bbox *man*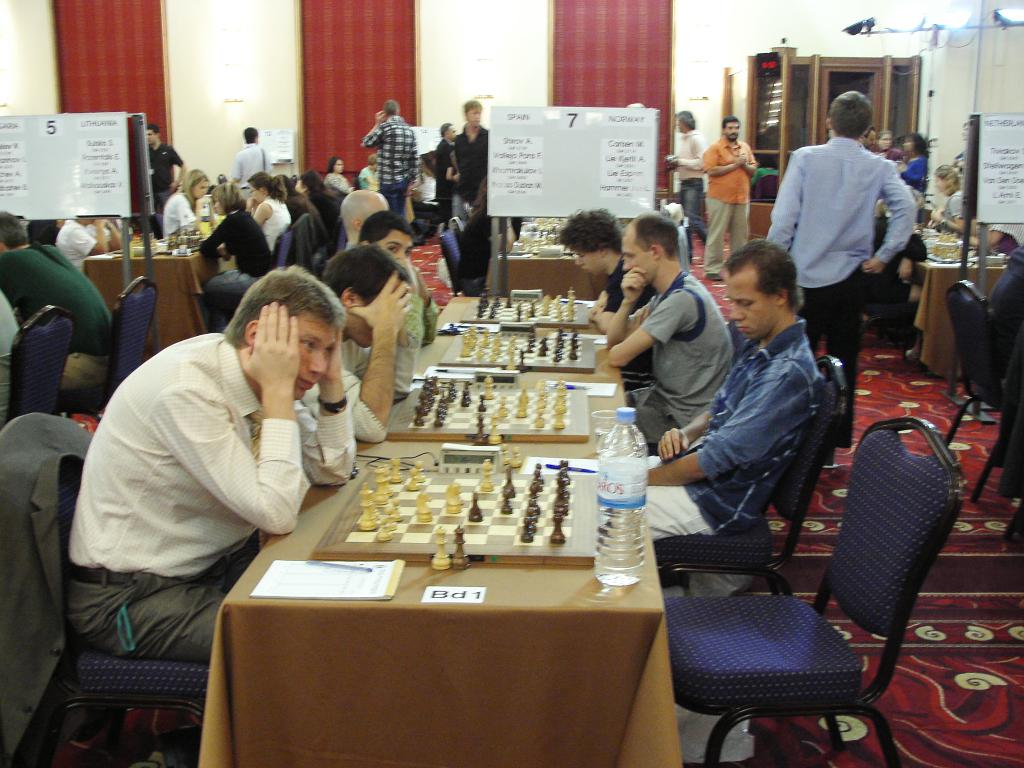
pyautogui.locateOnScreen(298, 242, 414, 443)
